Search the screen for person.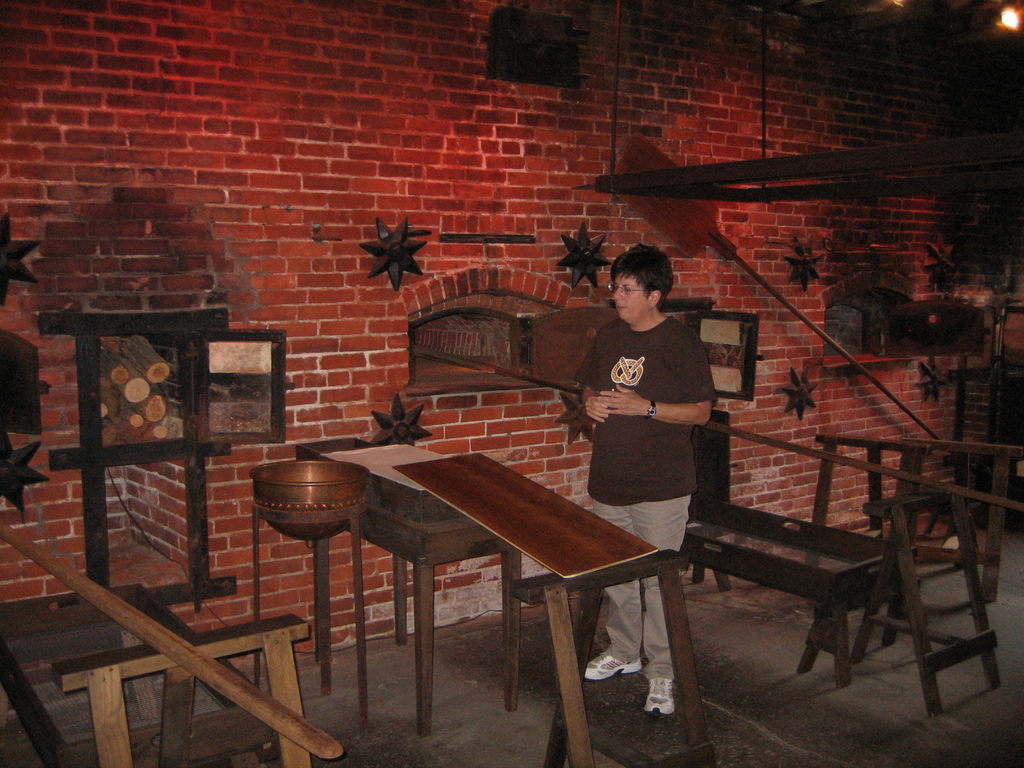
Found at crop(581, 244, 715, 716).
